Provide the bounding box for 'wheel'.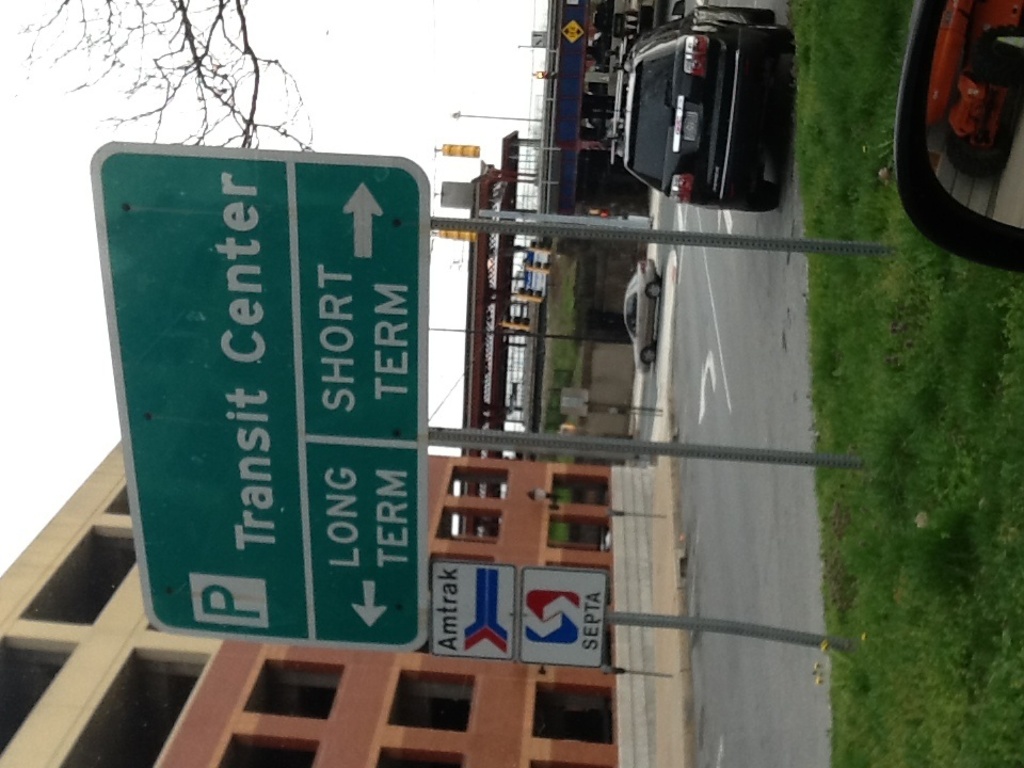
Rect(642, 278, 660, 297).
